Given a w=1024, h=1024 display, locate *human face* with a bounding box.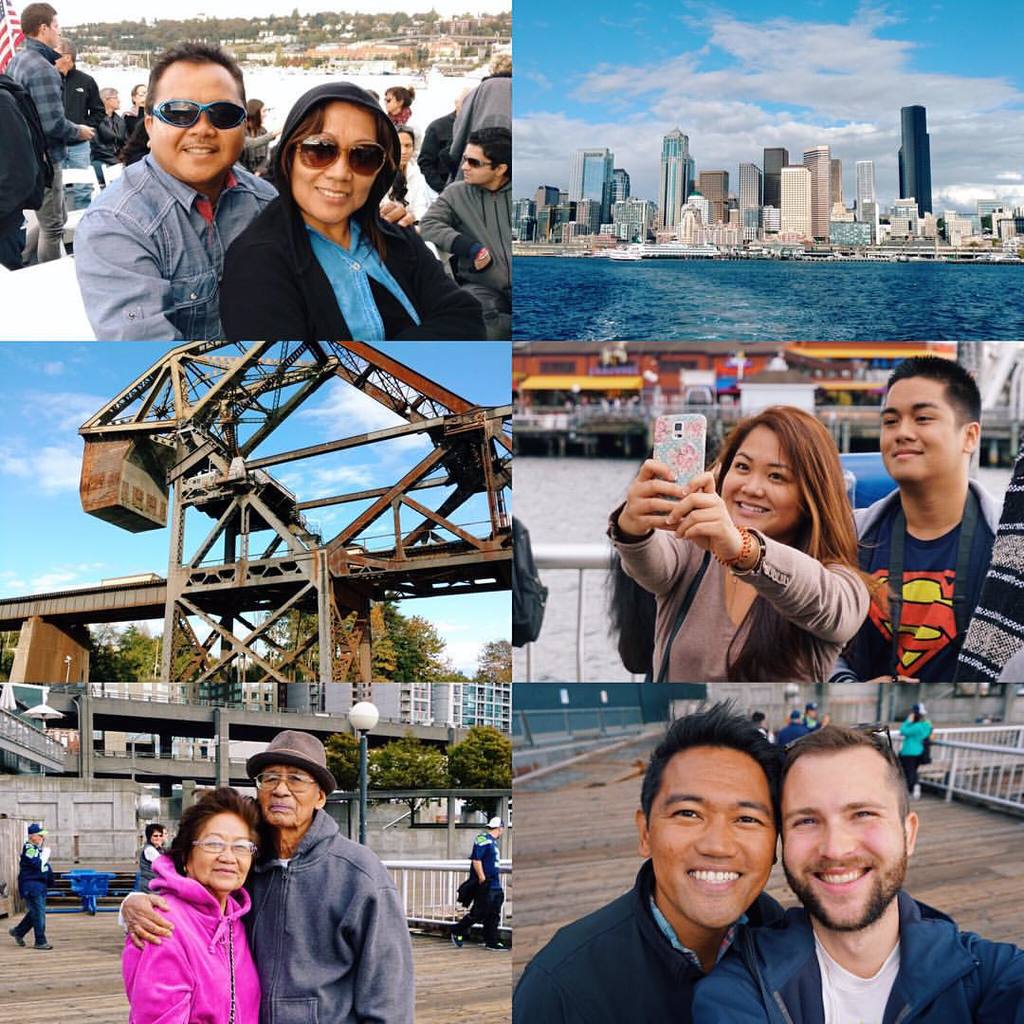
Located: [x1=189, y1=814, x2=254, y2=893].
